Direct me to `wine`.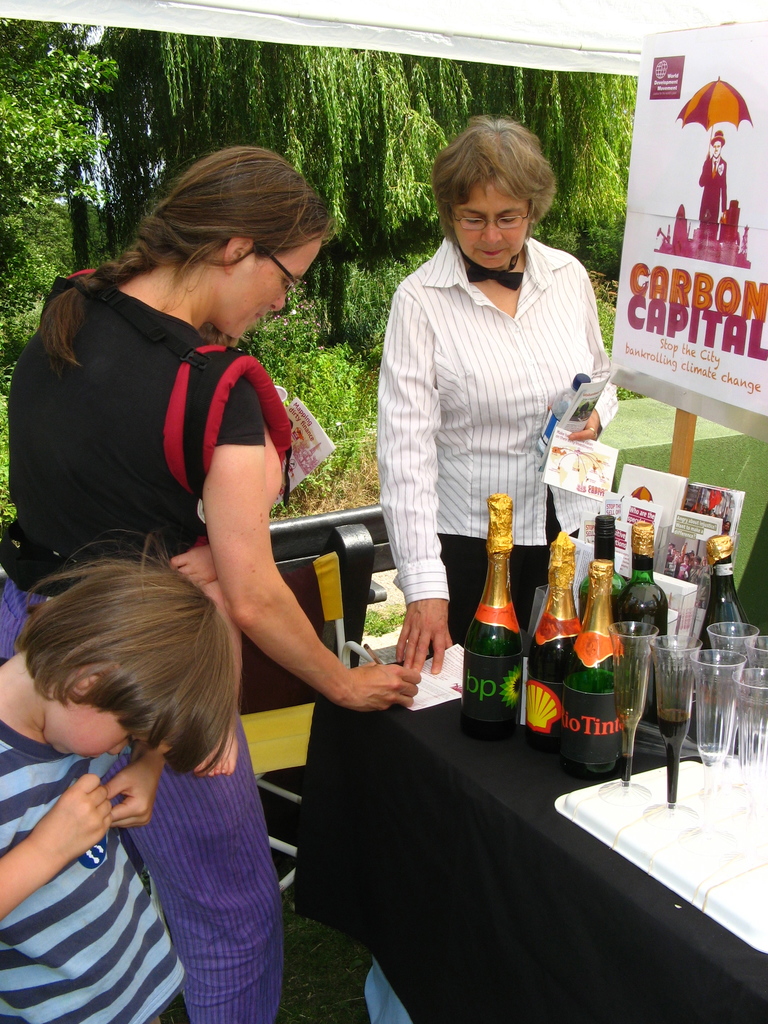
Direction: locate(656, 708, 691, 810).
